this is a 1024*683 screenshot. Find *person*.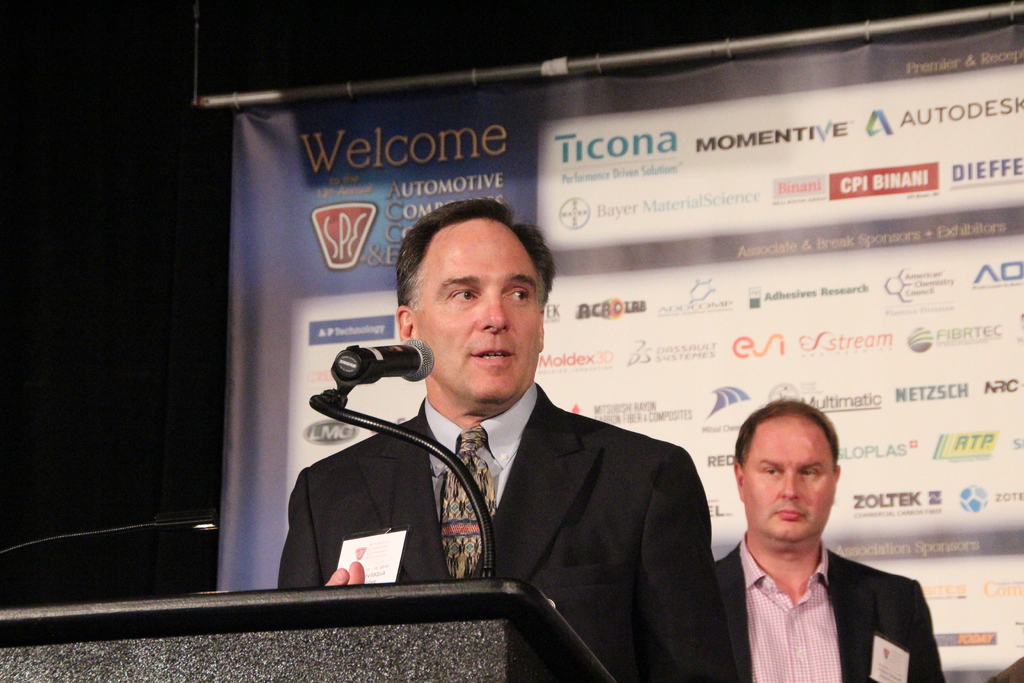
Bounding box: (x1=275, y1=195, x2=713, y2=682).
